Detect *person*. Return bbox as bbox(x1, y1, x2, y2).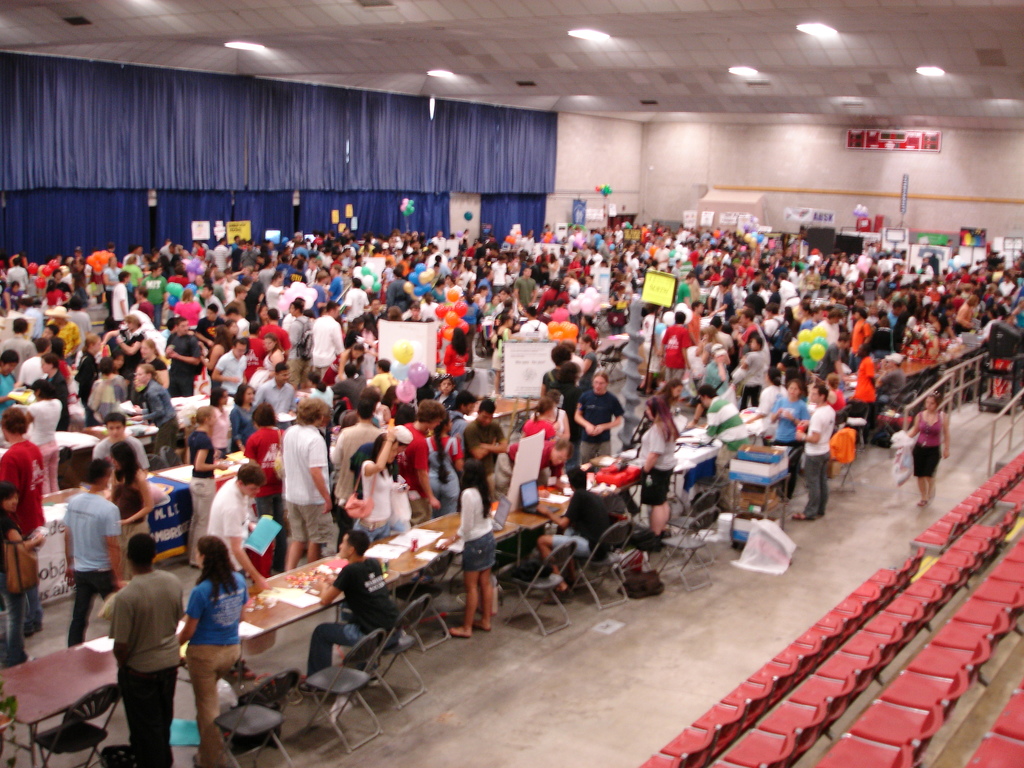
bbox(246, 323, 269, 378).
